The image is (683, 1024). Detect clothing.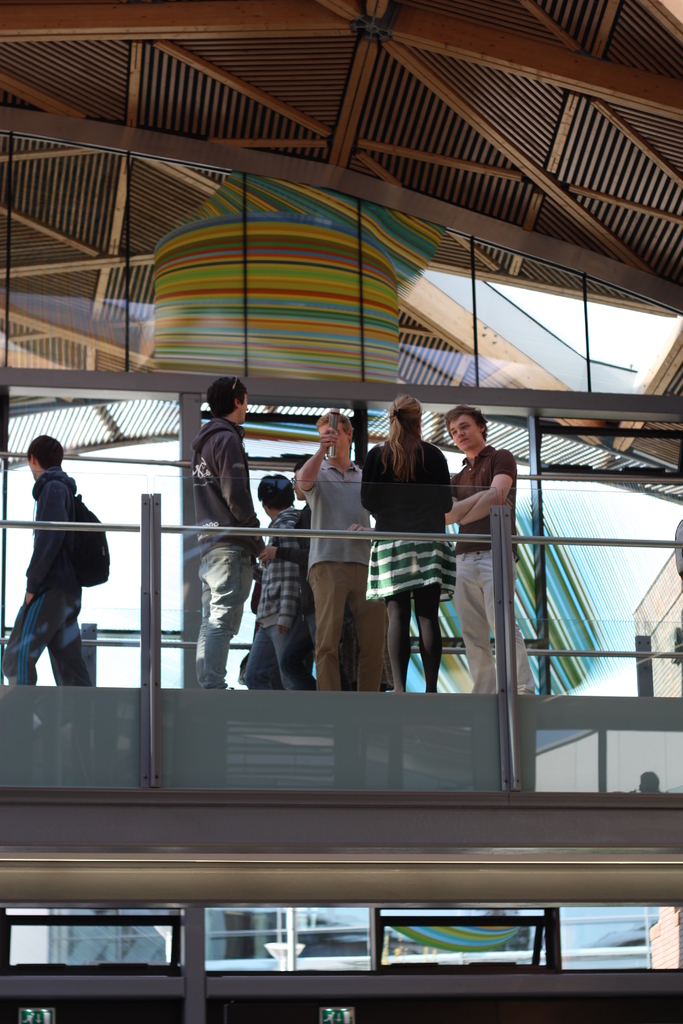
Detection: (left=453, top=443, right=535, bottom=693).
